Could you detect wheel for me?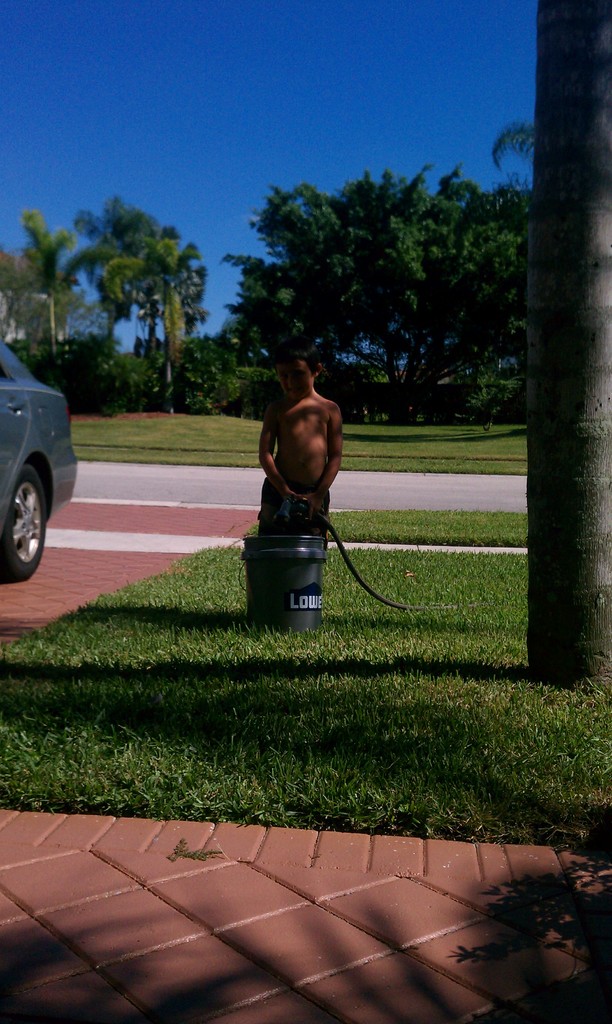
Detection result: 3/462/50/583.
